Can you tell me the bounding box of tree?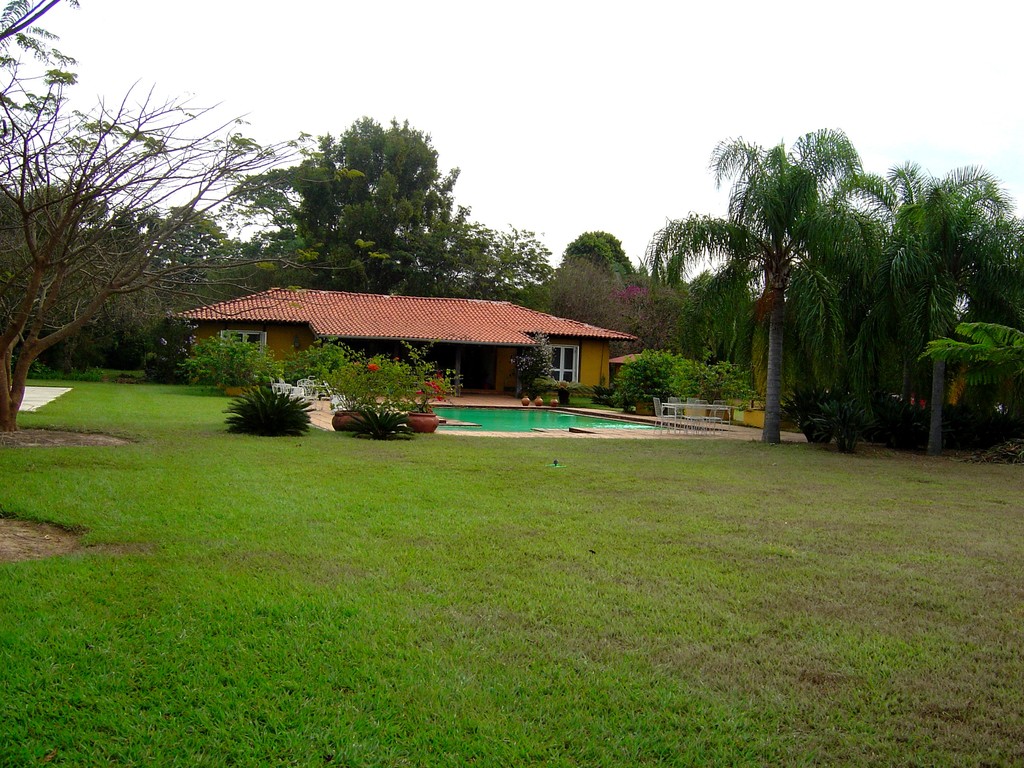
(301, 114, 490, 297).
